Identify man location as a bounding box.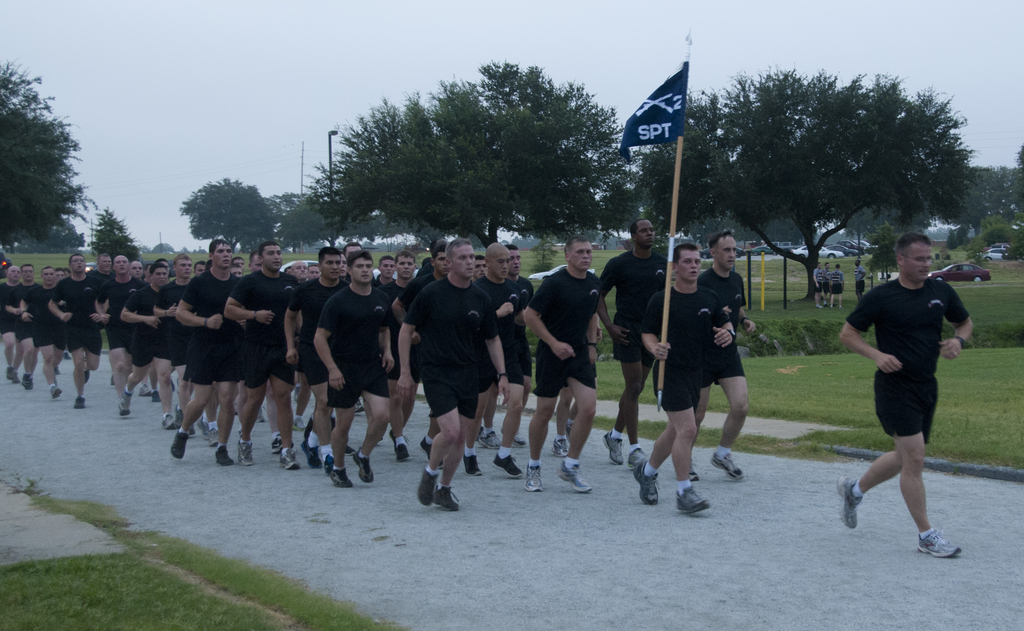
<region>176, 239, 239, 464</region>.
